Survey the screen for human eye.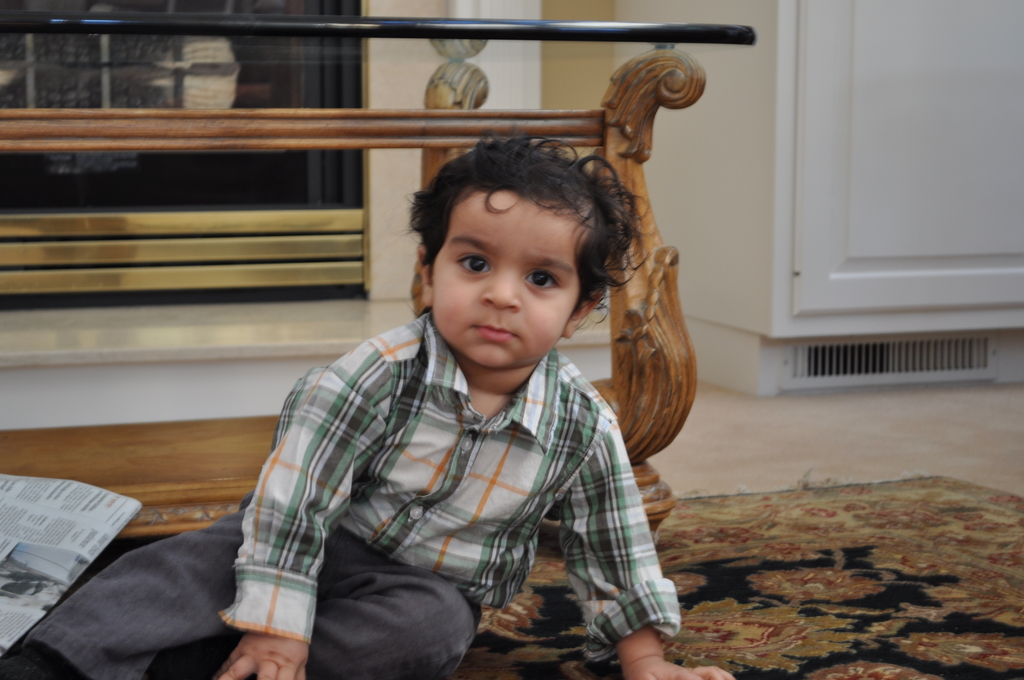
Survey found: crop(451, 247, 492, 277).
